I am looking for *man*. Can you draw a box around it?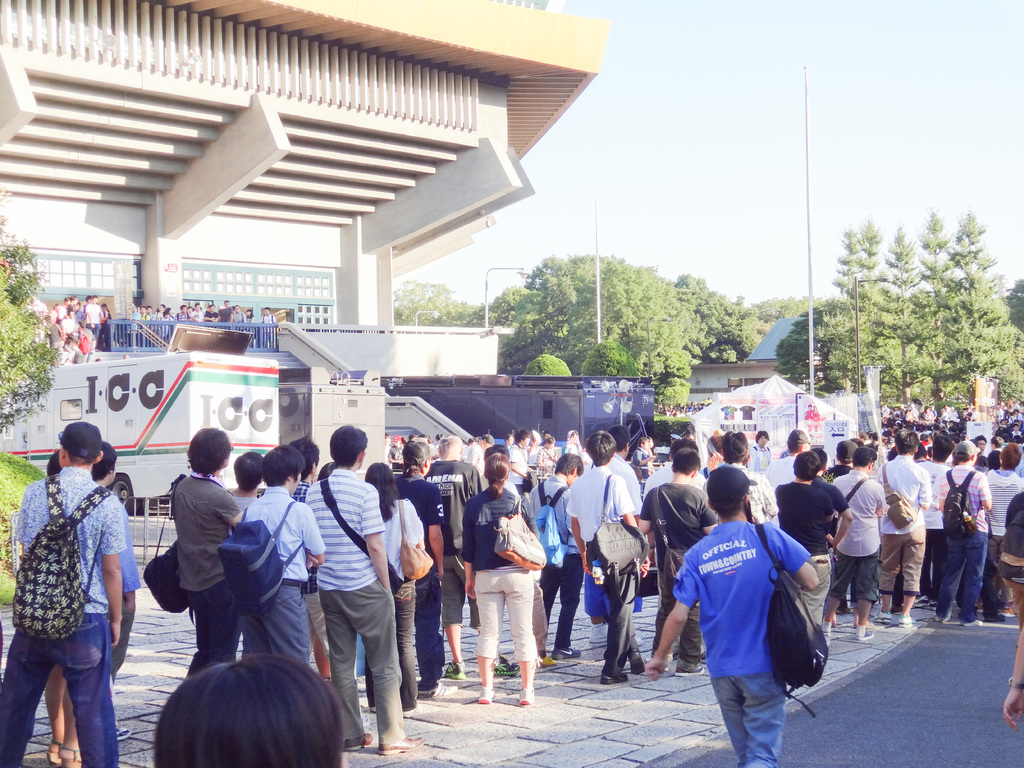
Sure, the bounding box is [233, 448, 264, 521].
